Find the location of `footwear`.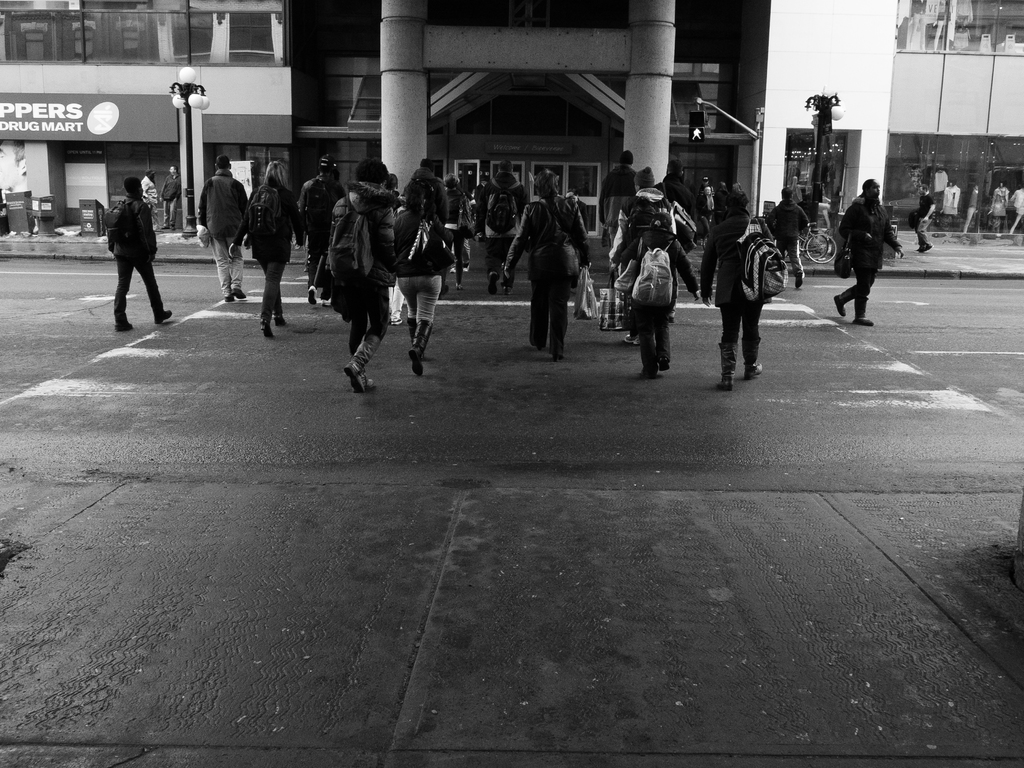
Location: x1=915, y1=241, x2=934, y2=254.
